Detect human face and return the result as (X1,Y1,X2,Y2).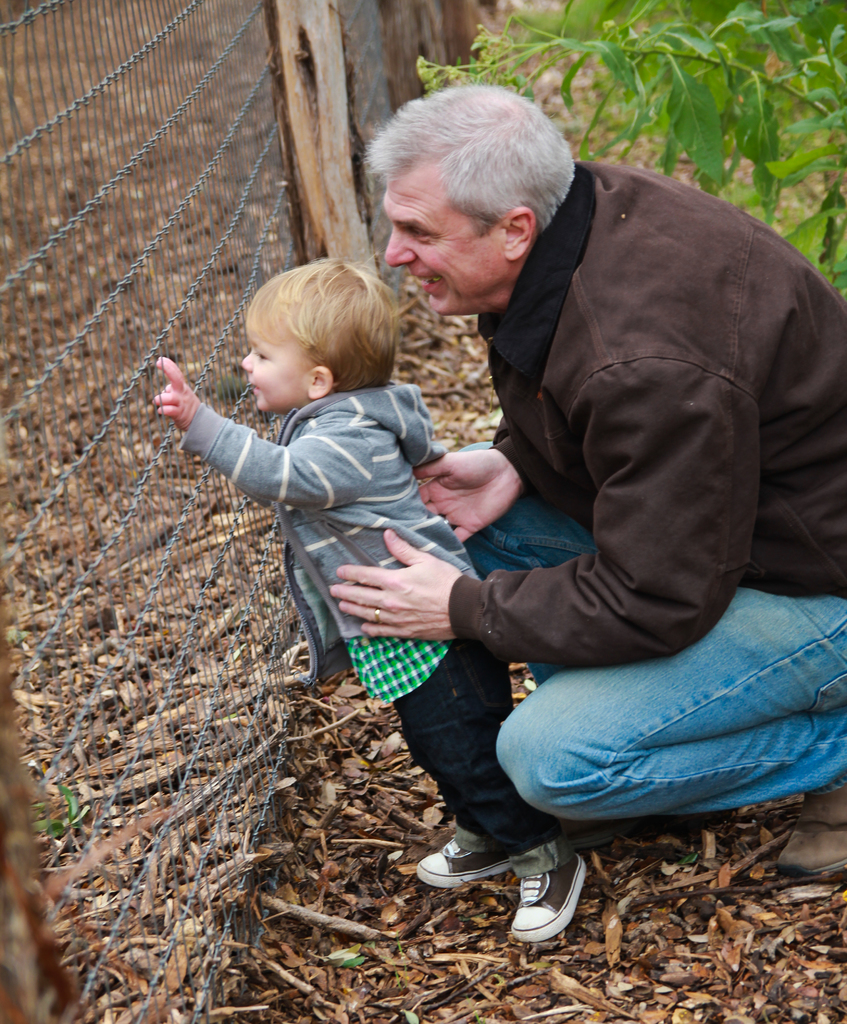
(384,173,511,316).
